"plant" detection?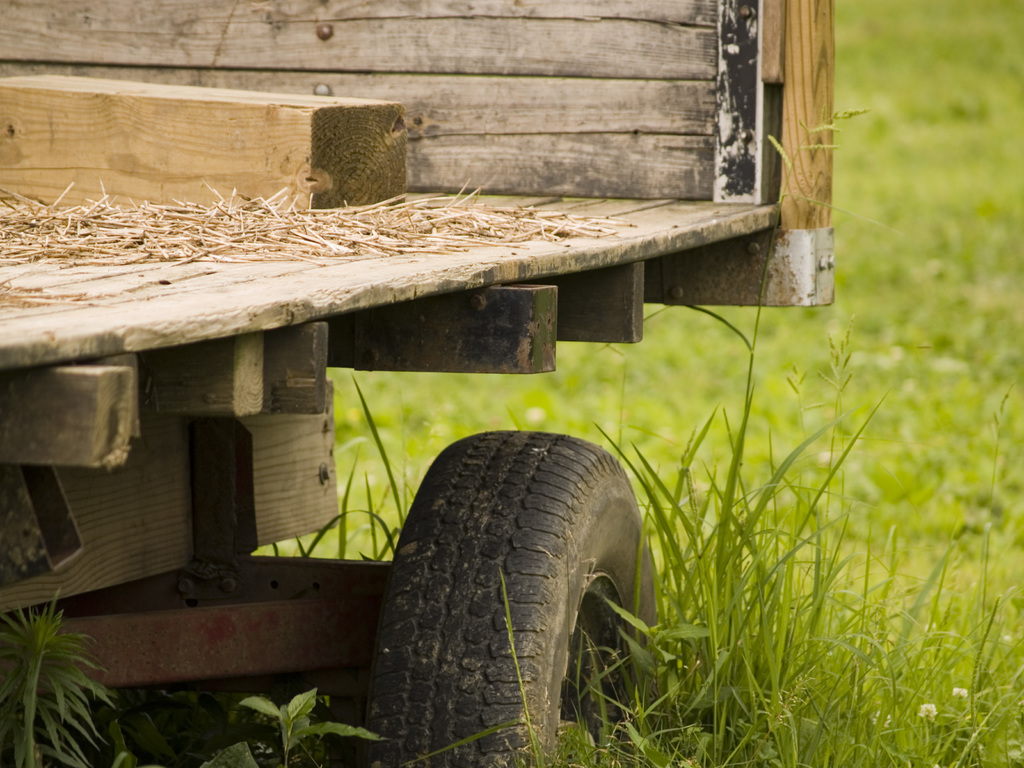
<box>239,688,382,767</box>
